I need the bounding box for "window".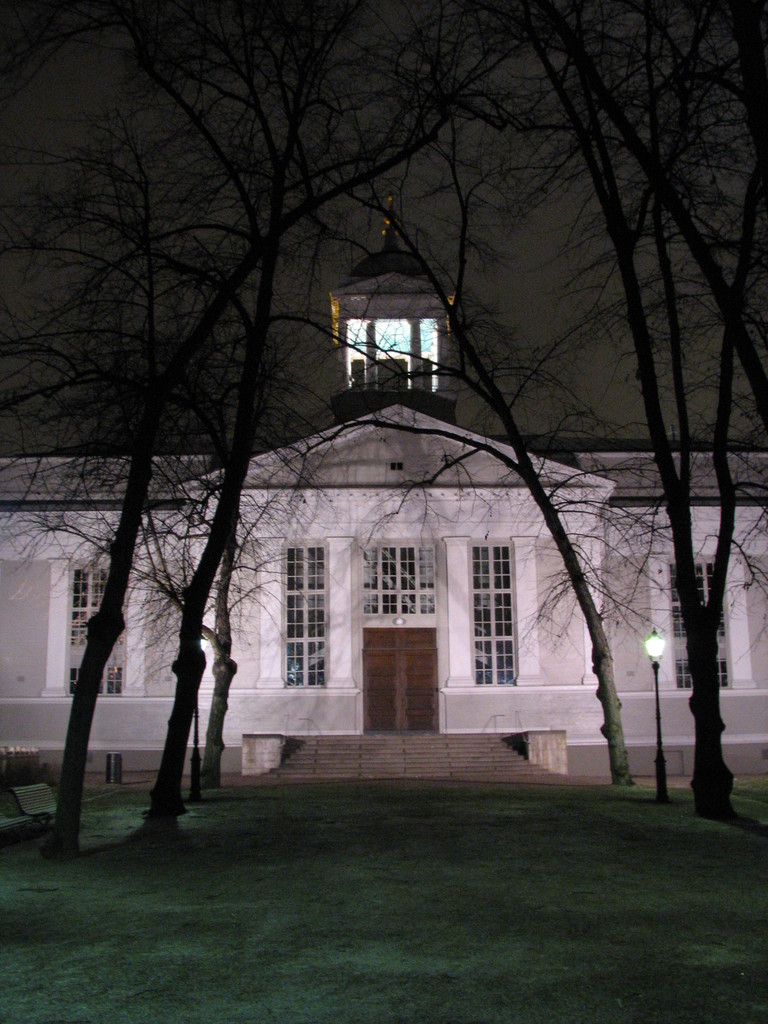
Here it is: (360,540,437,615).
